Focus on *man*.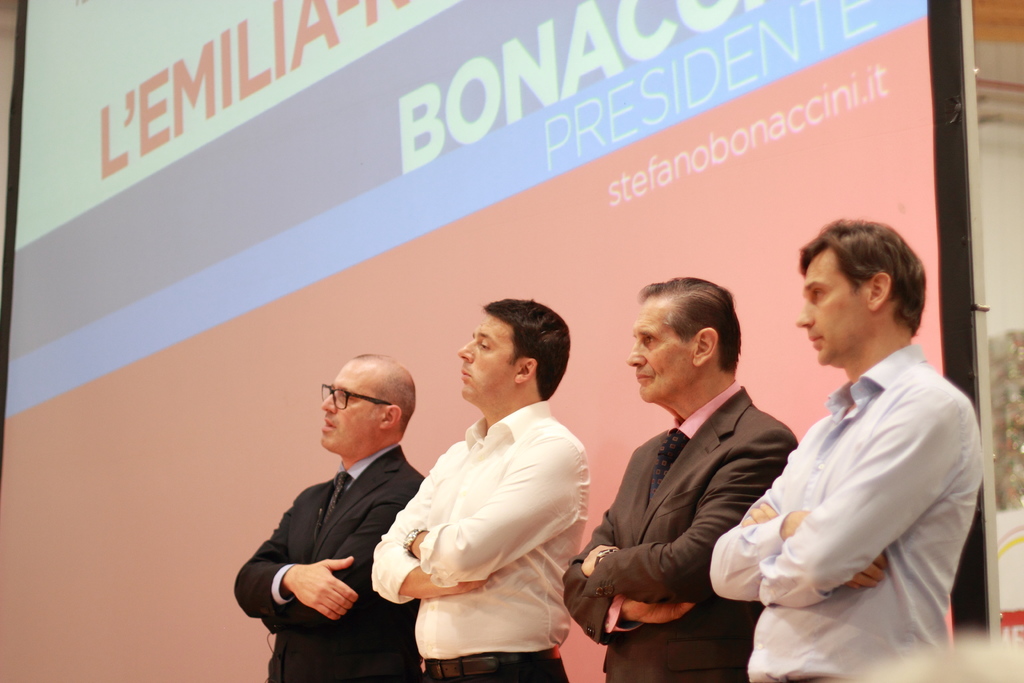
Focused at 557,277,799,682.
